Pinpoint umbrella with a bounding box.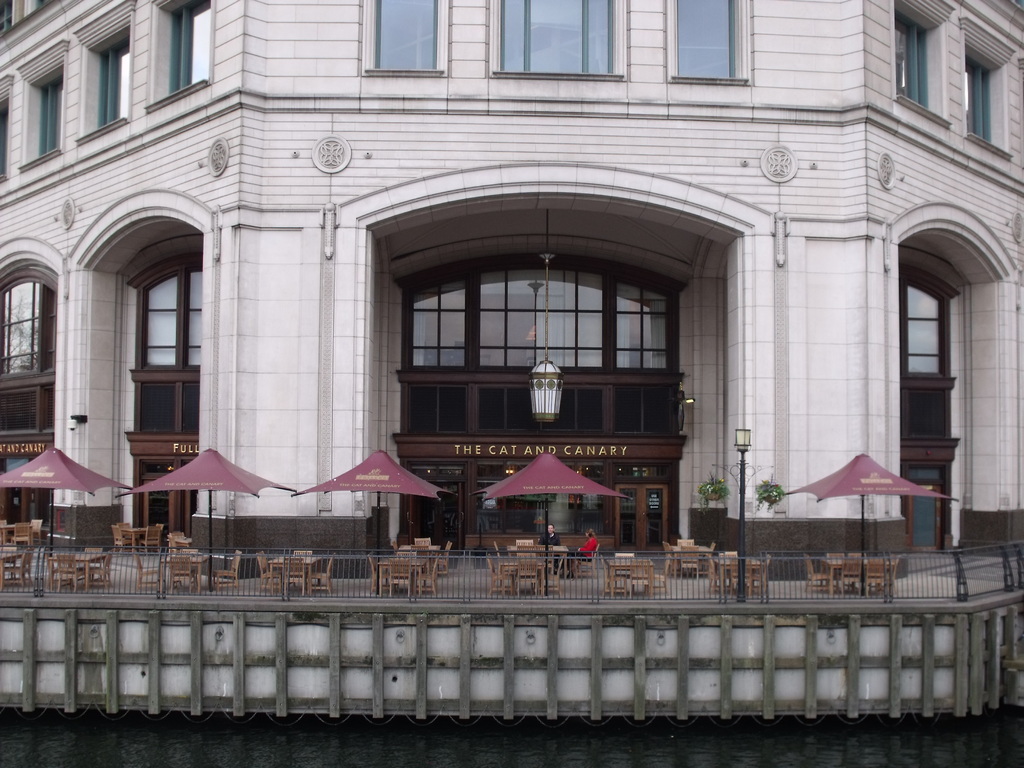
0/447/134/557.
